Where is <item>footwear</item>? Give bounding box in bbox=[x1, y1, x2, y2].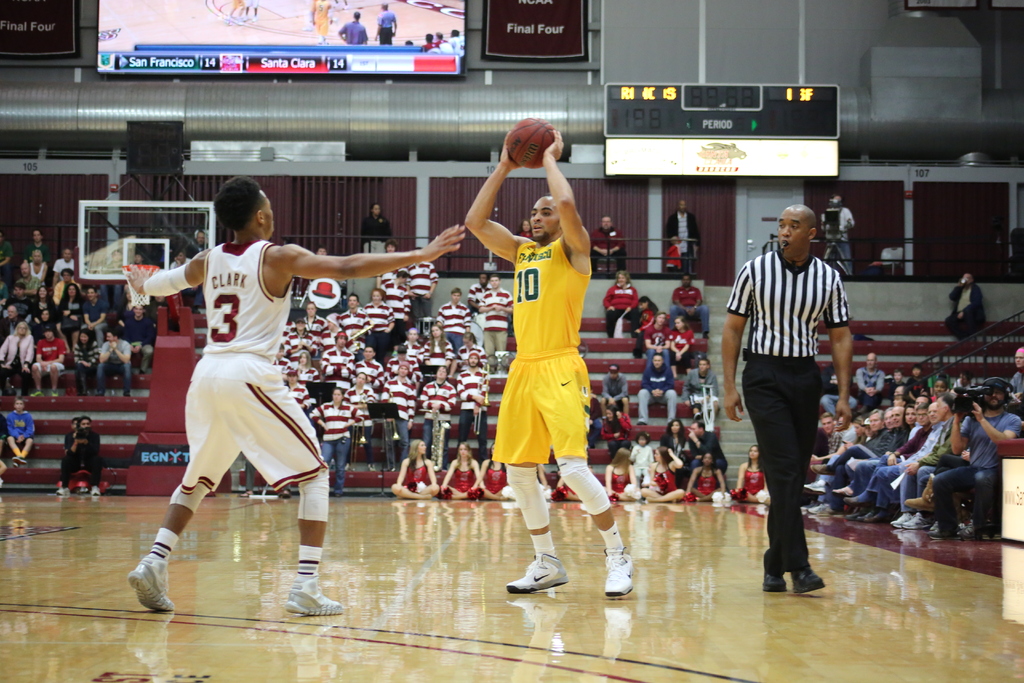
bbox=[812, 463, 826, 475].
